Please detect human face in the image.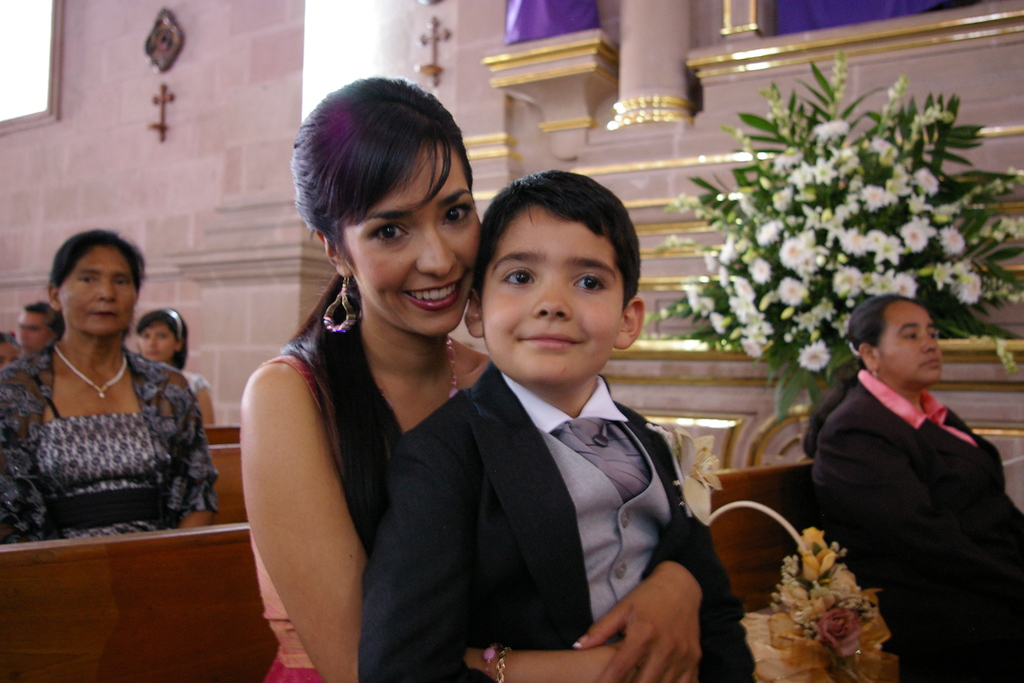
[868,302,942,383].
